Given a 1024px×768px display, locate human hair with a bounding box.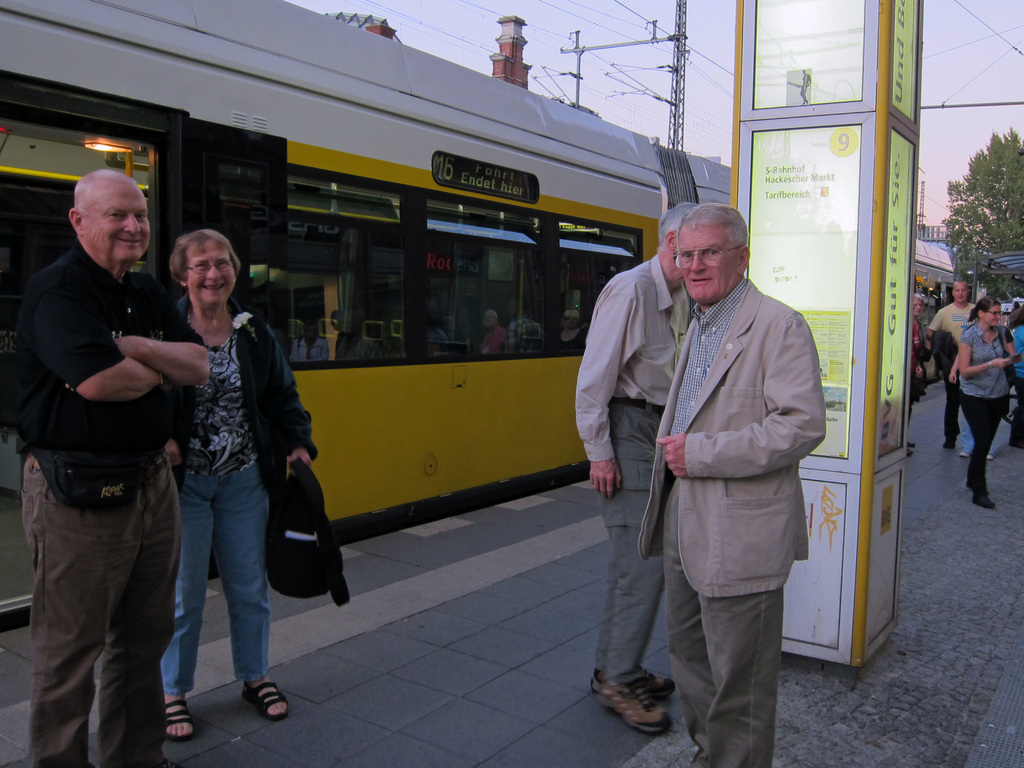
Located: crop(655, 201, 700, 252).
